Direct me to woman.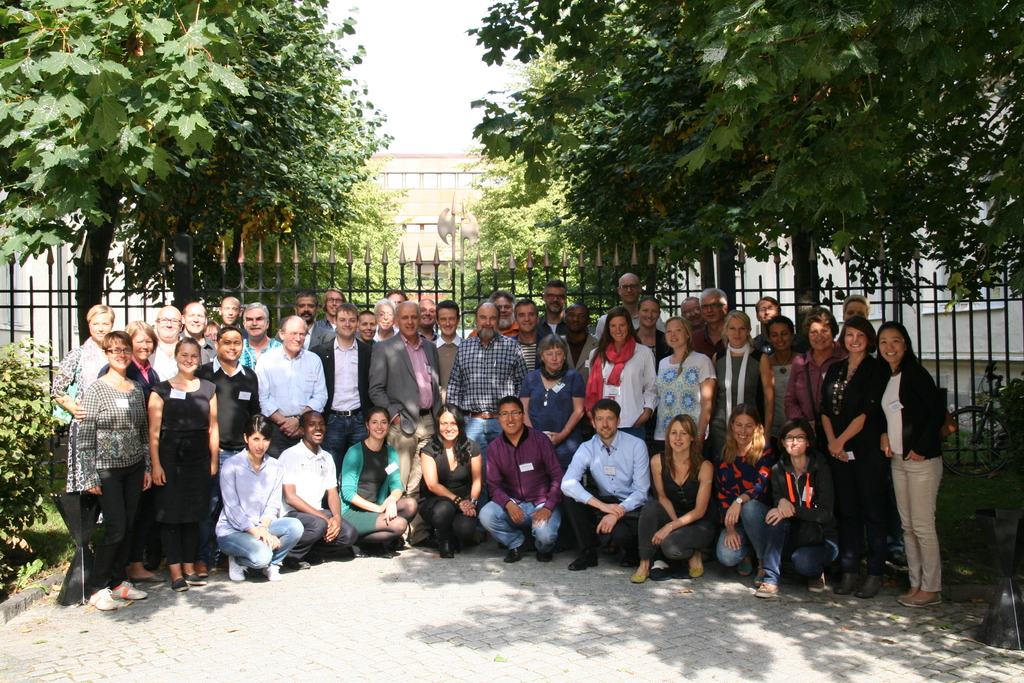
Direction: Rect(216, 409, 307, 580).
